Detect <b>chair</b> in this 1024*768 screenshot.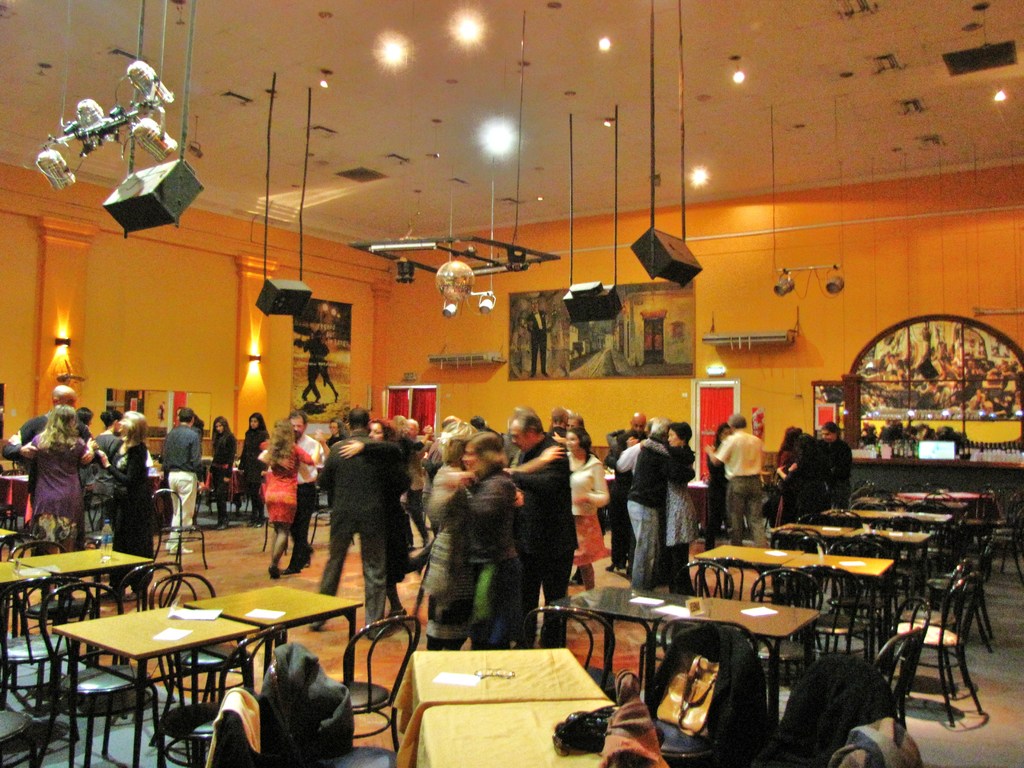
Detection: [0,569,79,756].
